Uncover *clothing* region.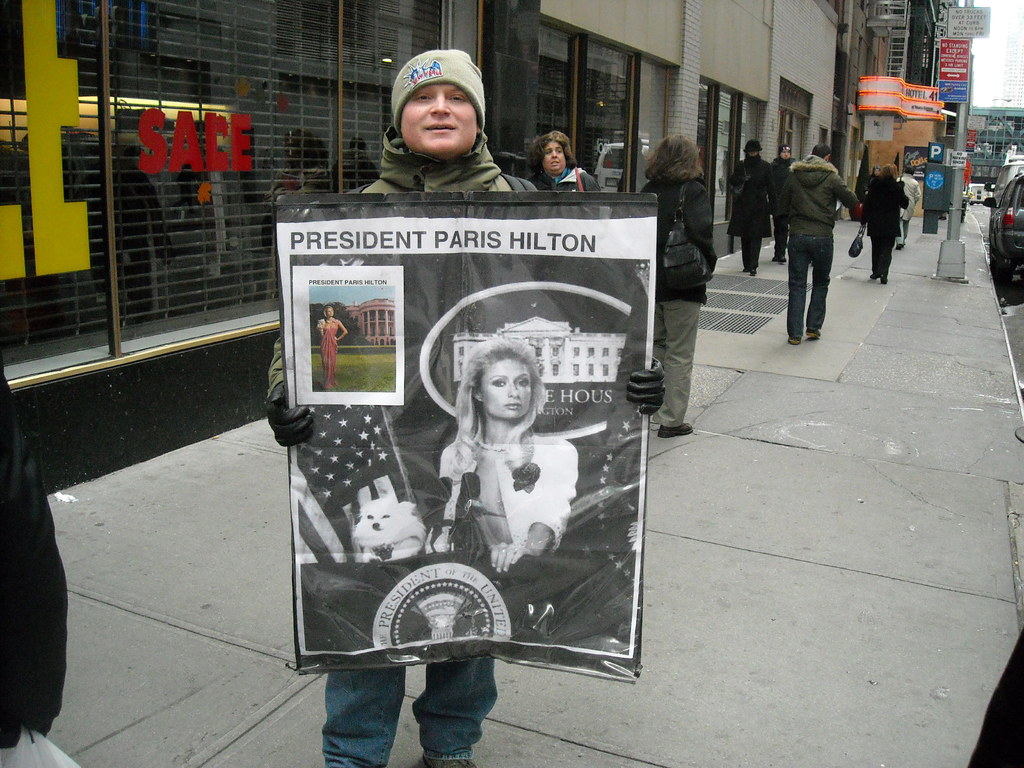
Uncovered: x1=765, y1=154, x2=797, y2=260.
